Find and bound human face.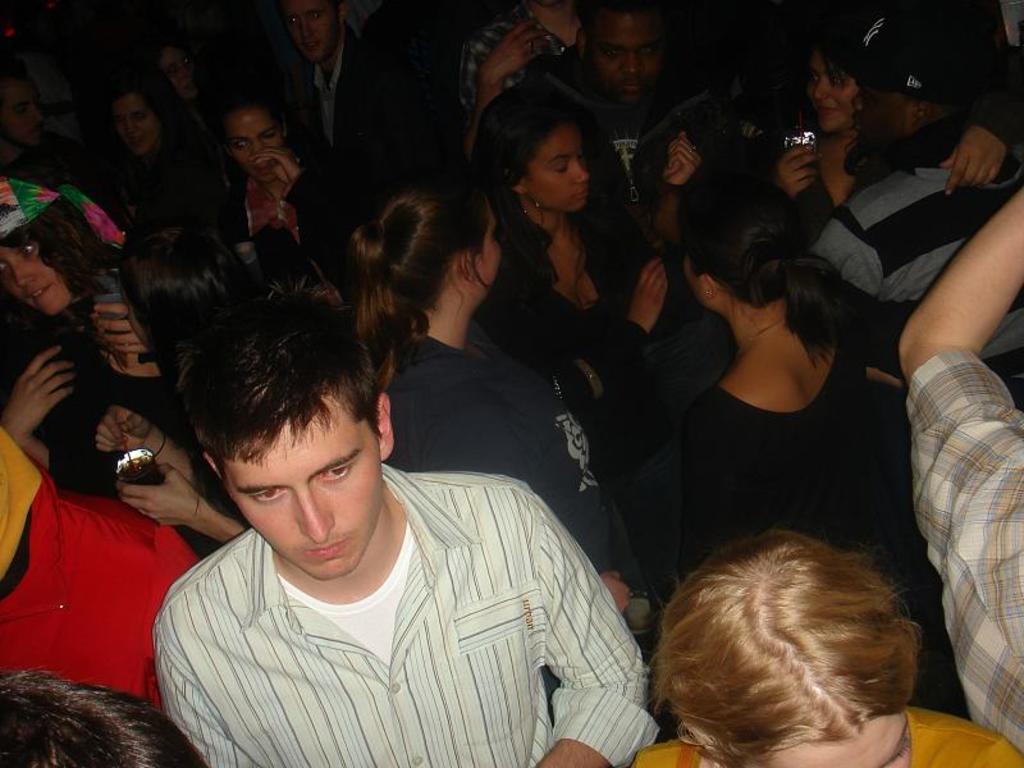
Bound: (236, 111, 287, 175).
